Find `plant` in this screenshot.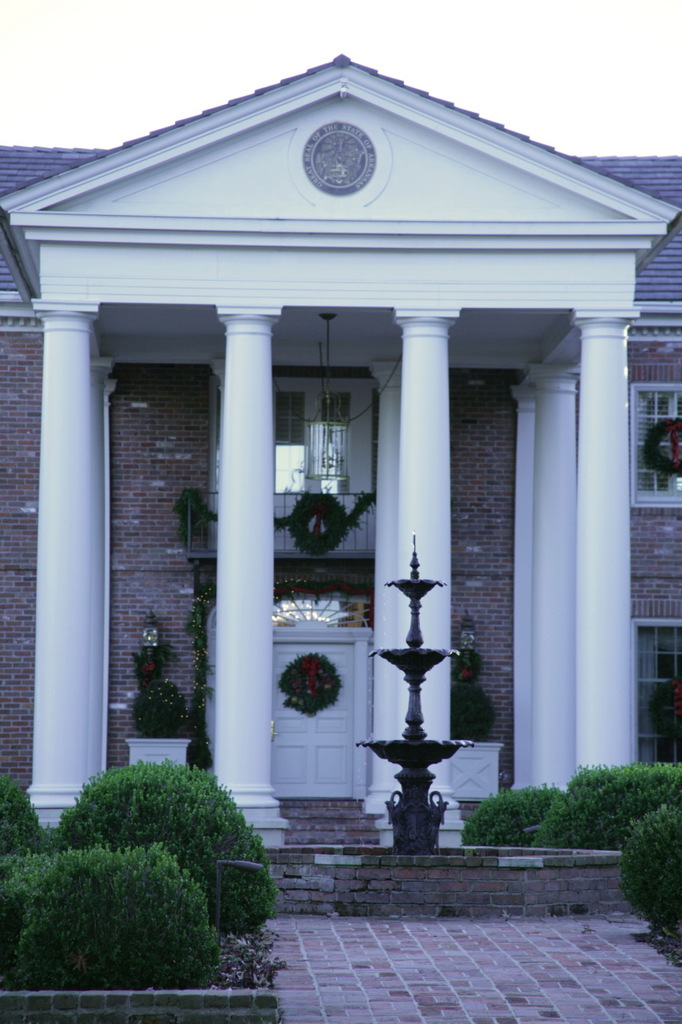
The bounding box for `plant` is x1=465 y1=779 x2=563 y2=844.
